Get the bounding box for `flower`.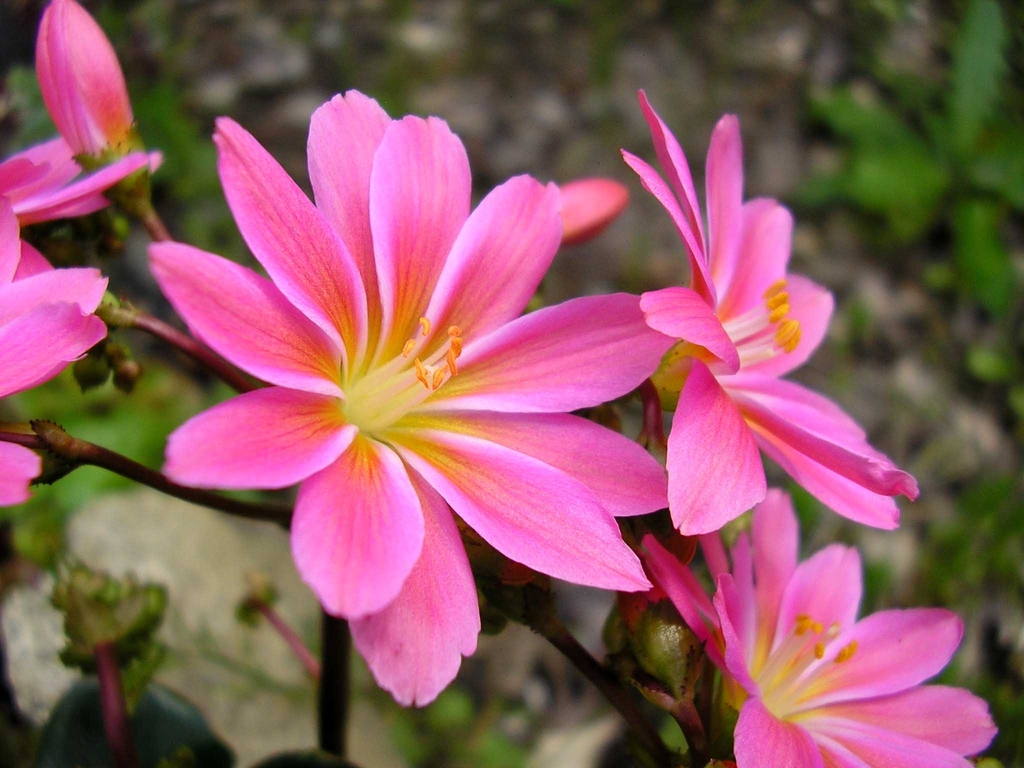
[0, 136, 163, 230].
